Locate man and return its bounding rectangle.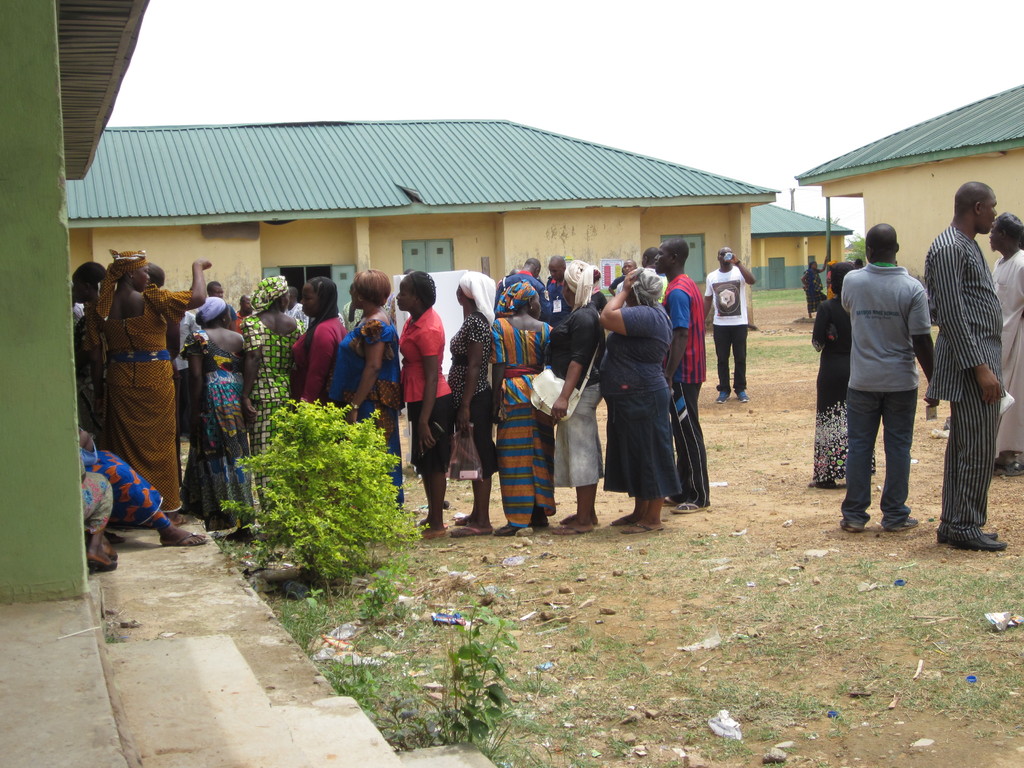
922,179,1009,557.
